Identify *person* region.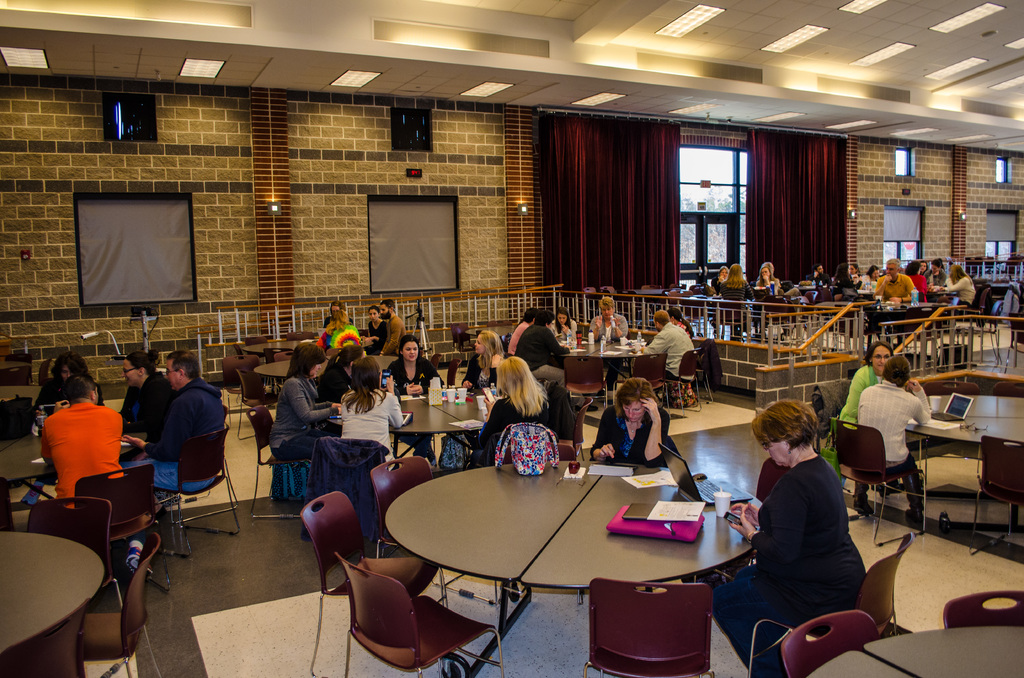
Region: <box>844,342,893,431</box>.
